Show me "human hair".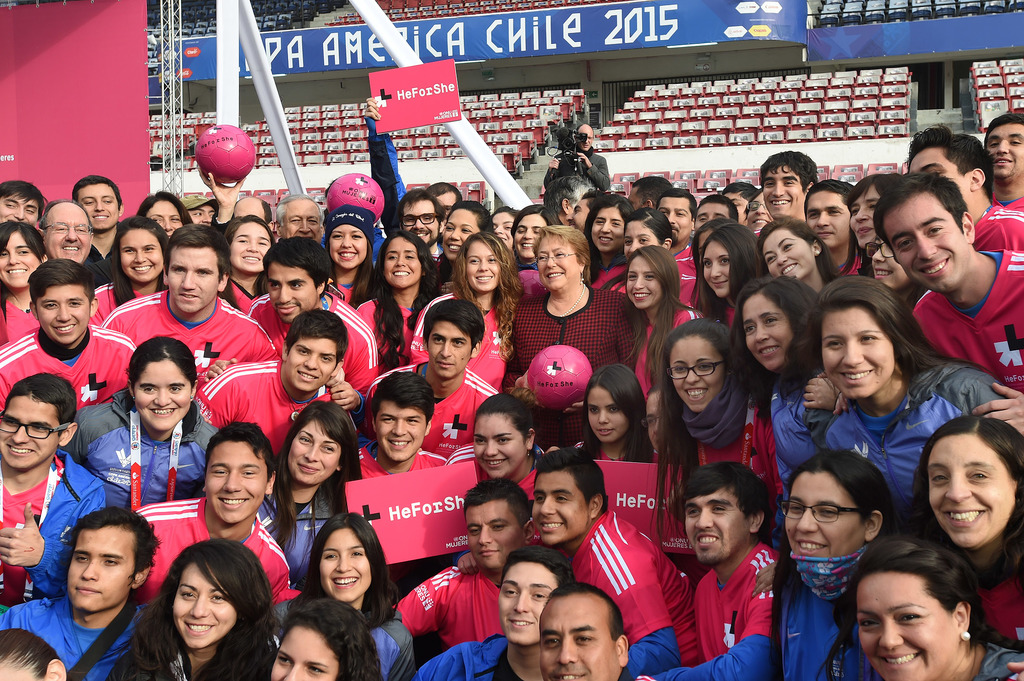
"human hair" is here: bbox=[532, 225, 591, 286].
